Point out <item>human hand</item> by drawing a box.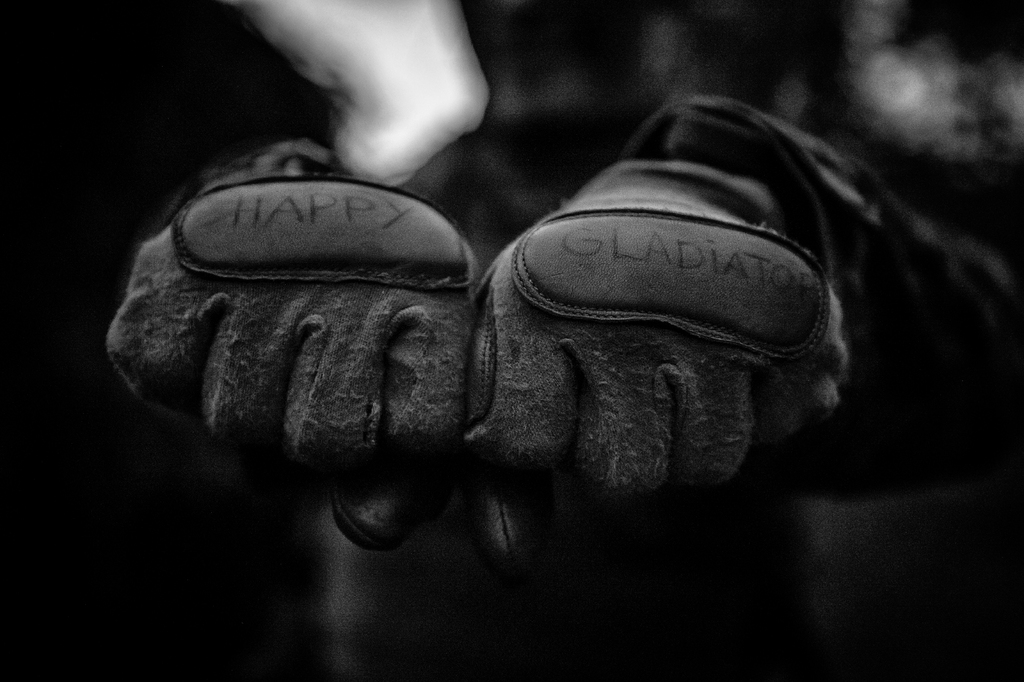
{"x1": 152, "y1": 201, "x2": 495, "y2": 544}.
